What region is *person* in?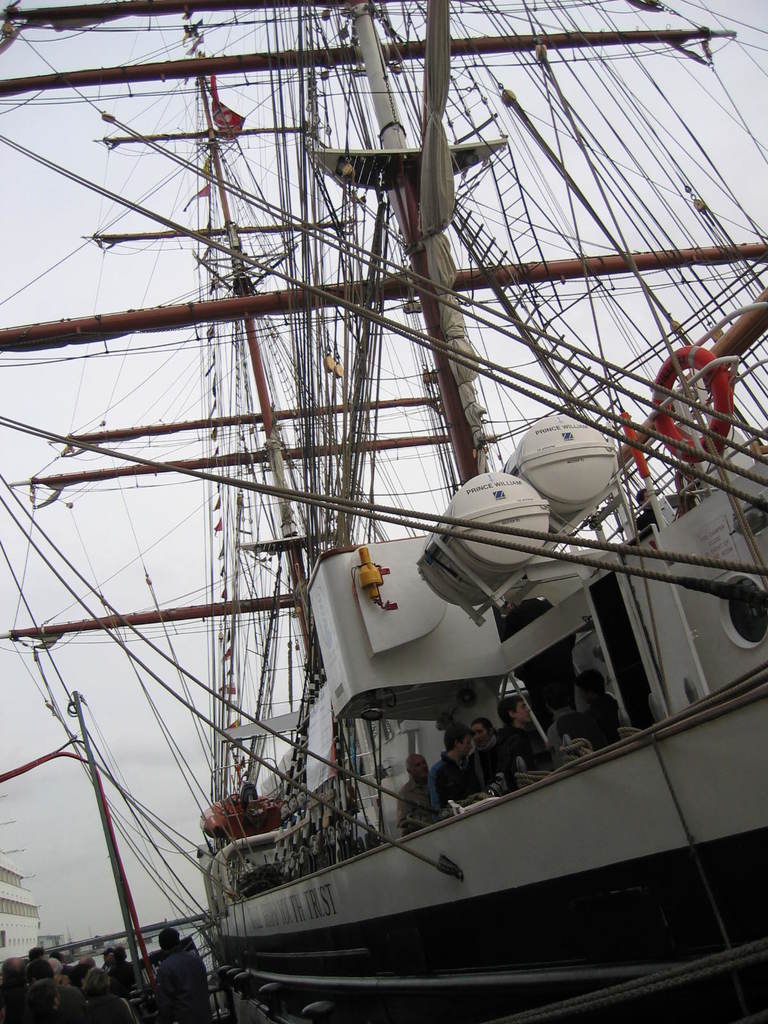
bbox(559, 669, 623, 755).
